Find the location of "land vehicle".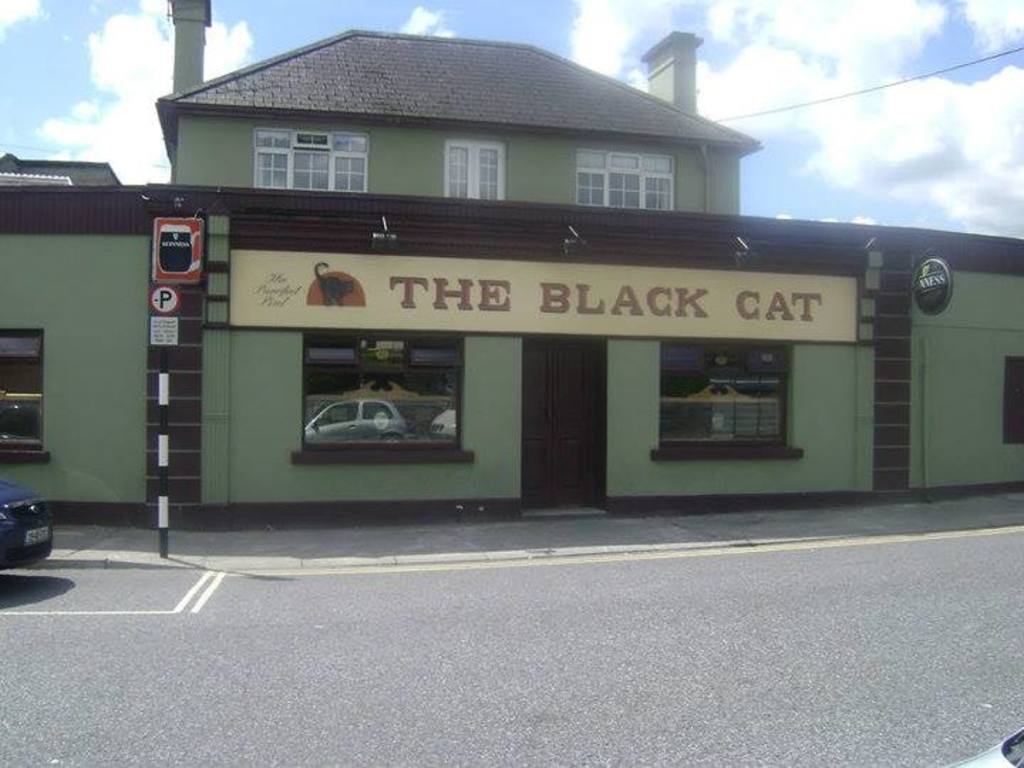
Location: detection(942, 735, 1023, 767).
